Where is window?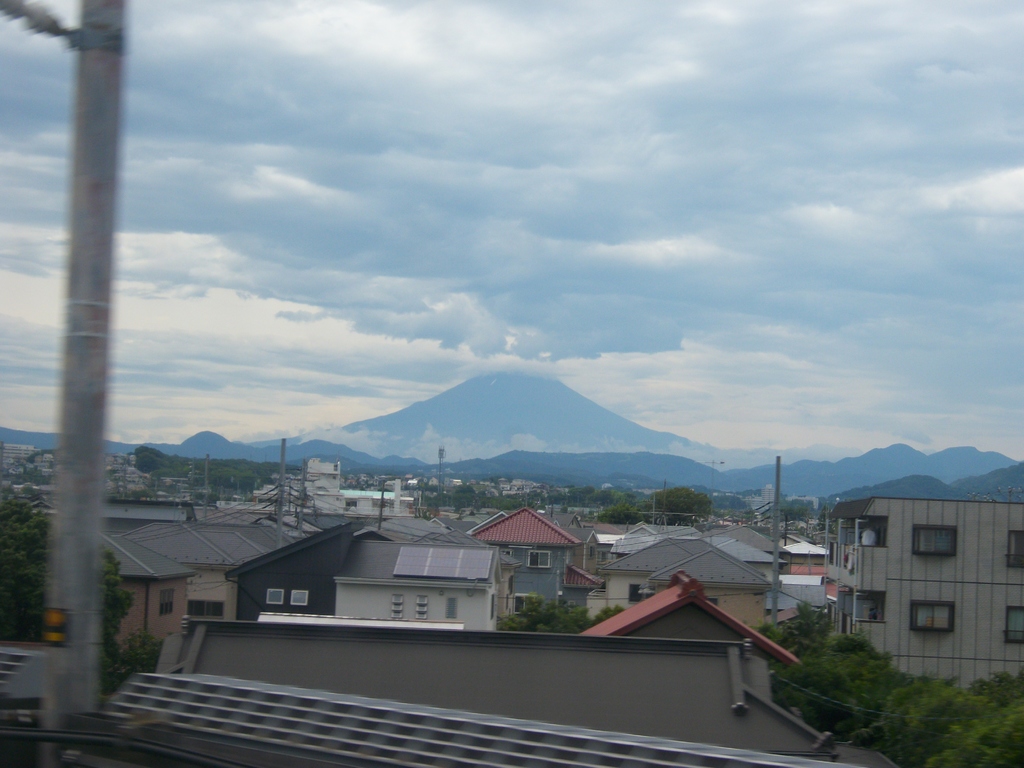
513,593,535,615.
